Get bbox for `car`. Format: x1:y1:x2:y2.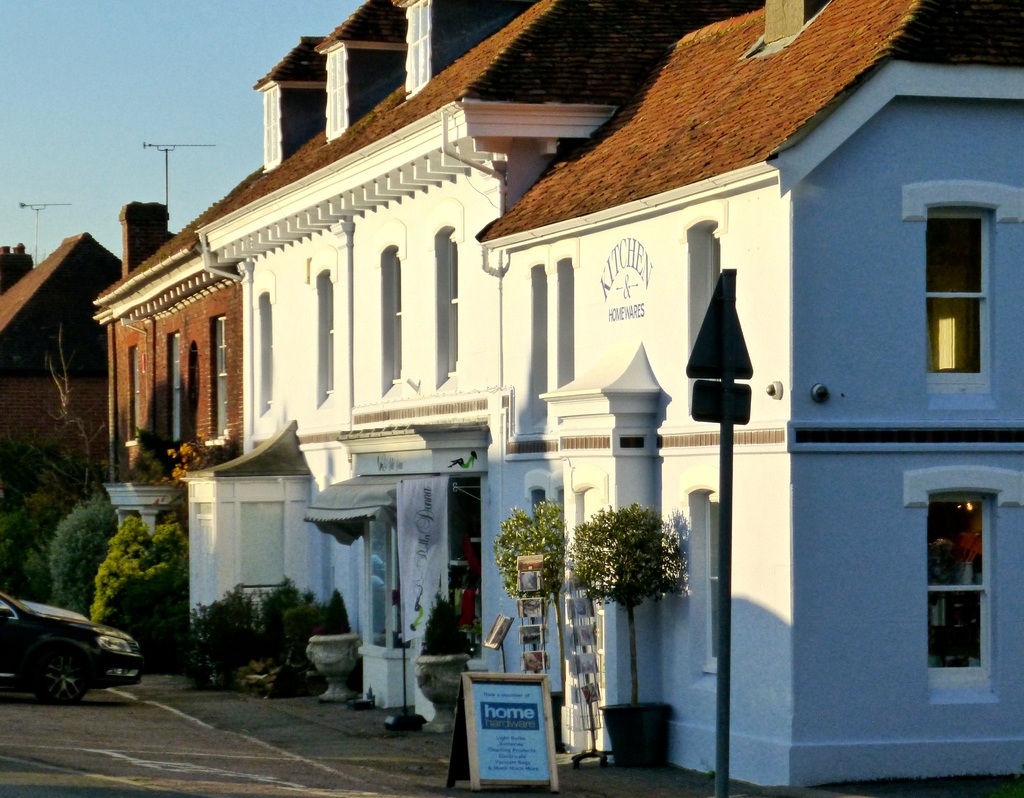
1:599:143:709.
